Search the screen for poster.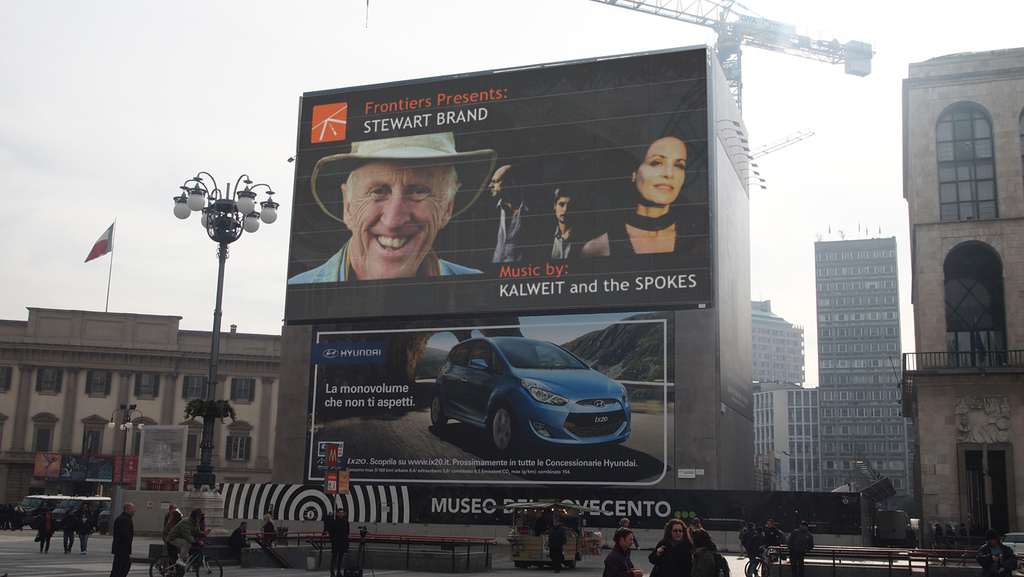
Found at bbox(286, 50, 709, 319).
